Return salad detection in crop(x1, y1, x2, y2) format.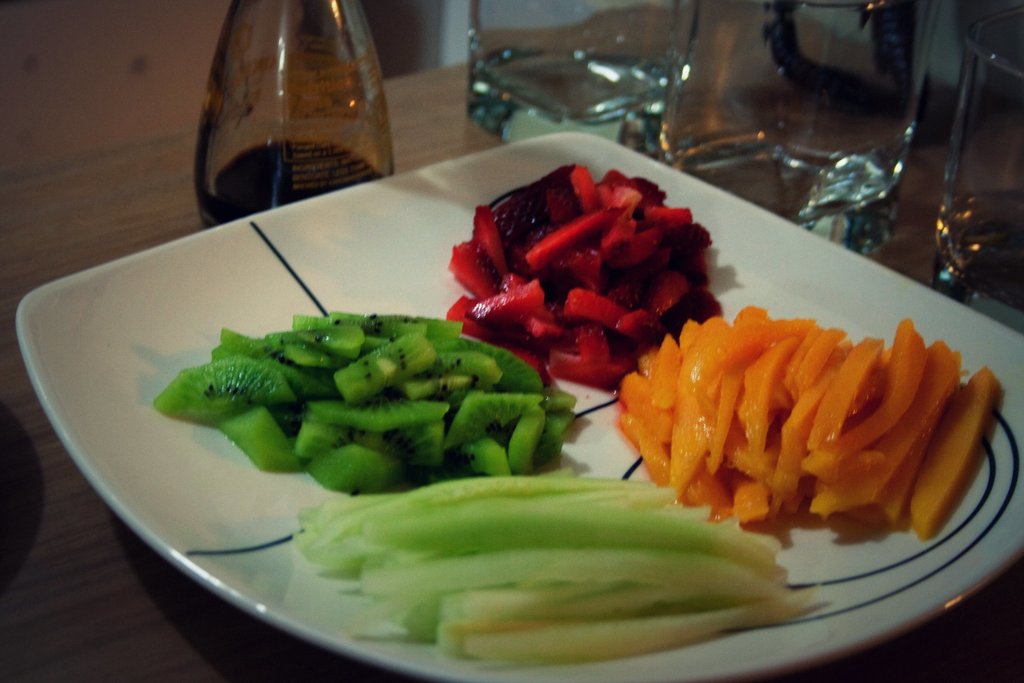
crop(147, 157, 1011, 667).
